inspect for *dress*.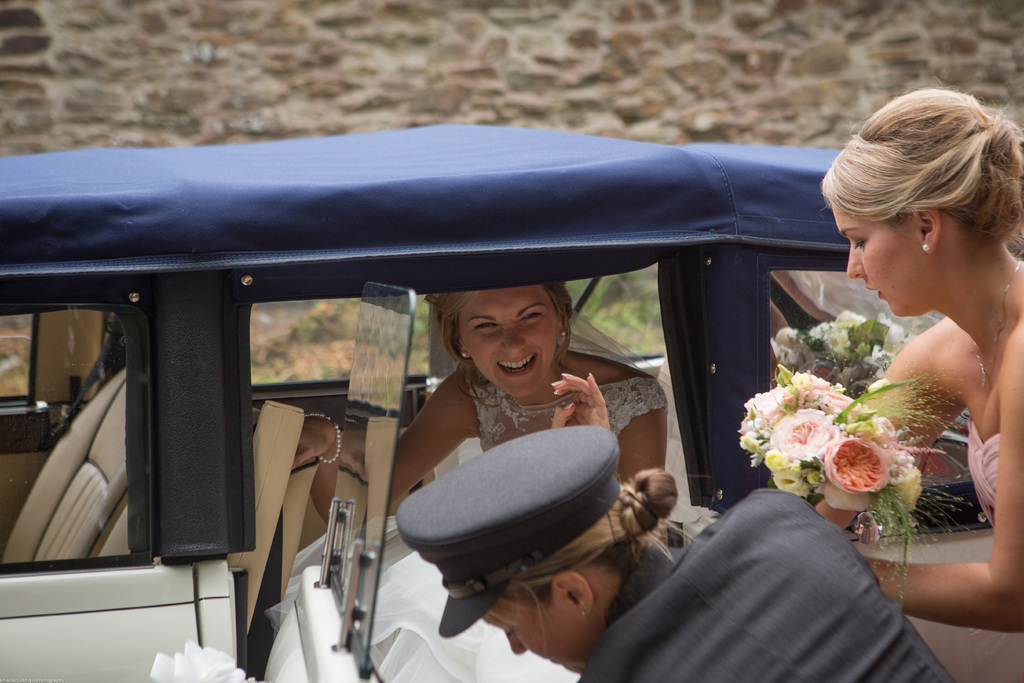
Inspection: {"x1": 284, "y1": 363, "x2": 688, "y2": 682}.
